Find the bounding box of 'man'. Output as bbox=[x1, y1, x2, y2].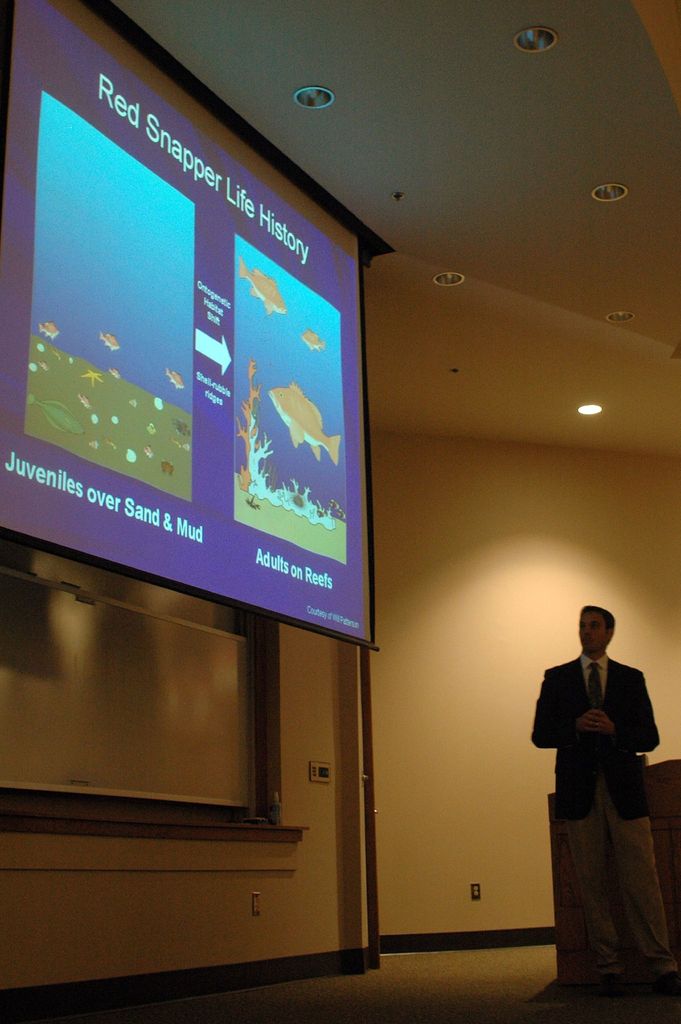
bbox=[539, 622, 669, 991].
